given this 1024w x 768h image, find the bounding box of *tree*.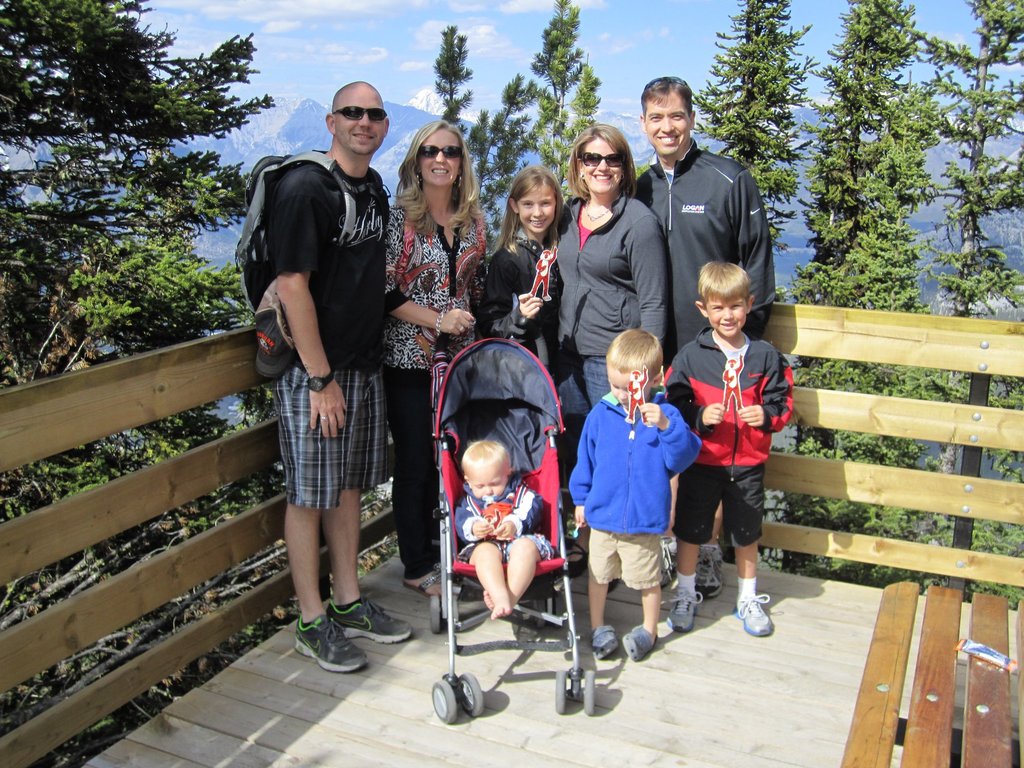
[895,0,1023,605].
